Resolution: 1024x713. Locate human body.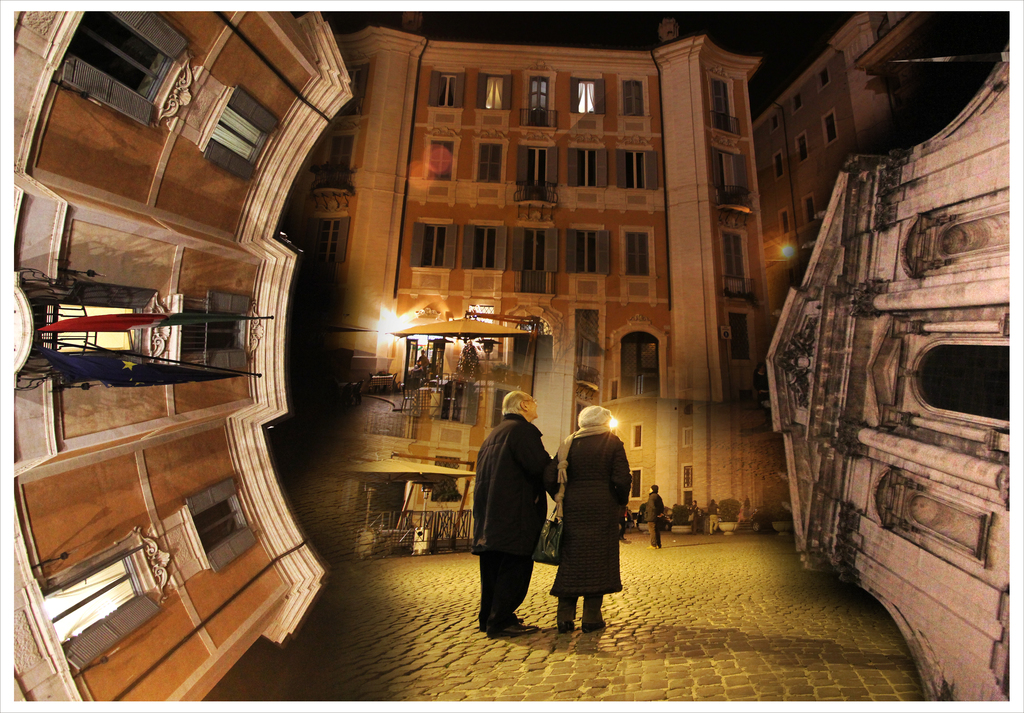
{"left": 560, "top": 384, "right": 639, "bottom": 631}.
